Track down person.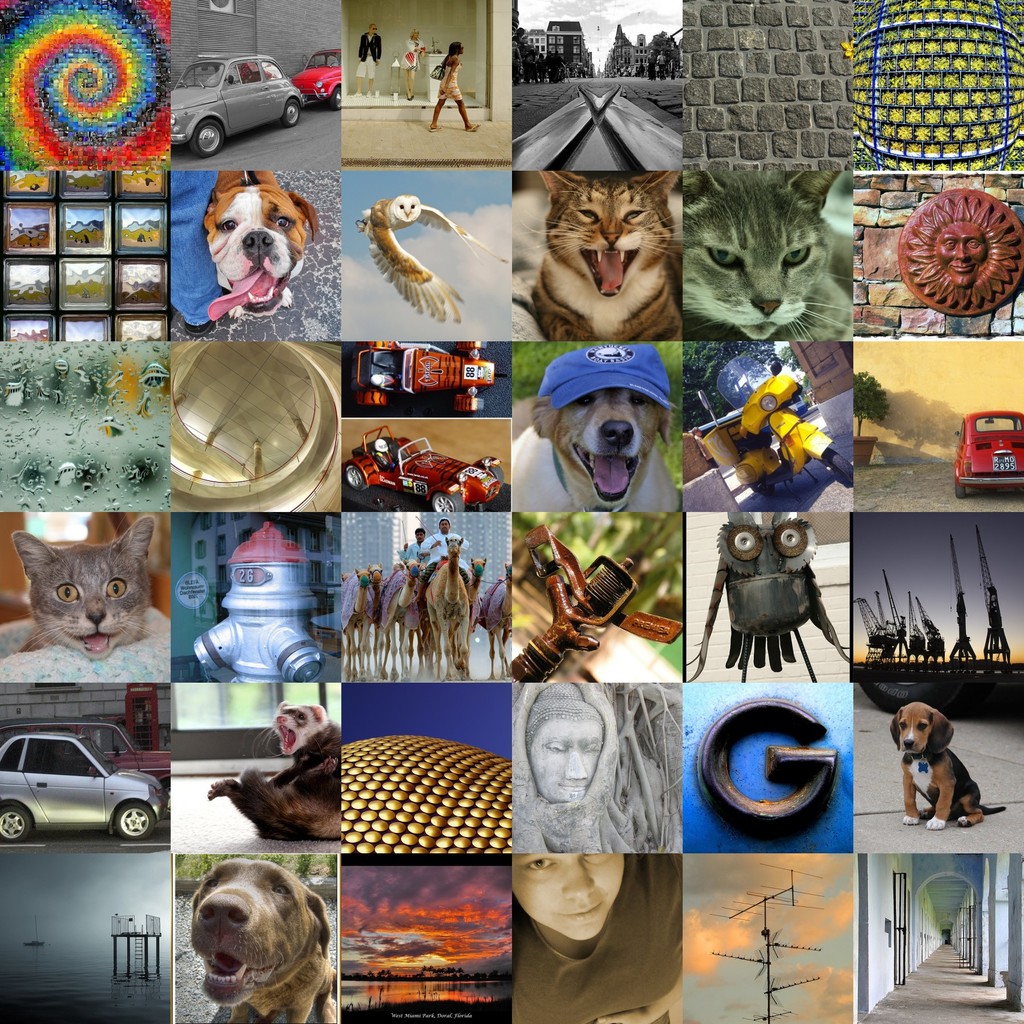
Tracked to 511:680:643:855.
